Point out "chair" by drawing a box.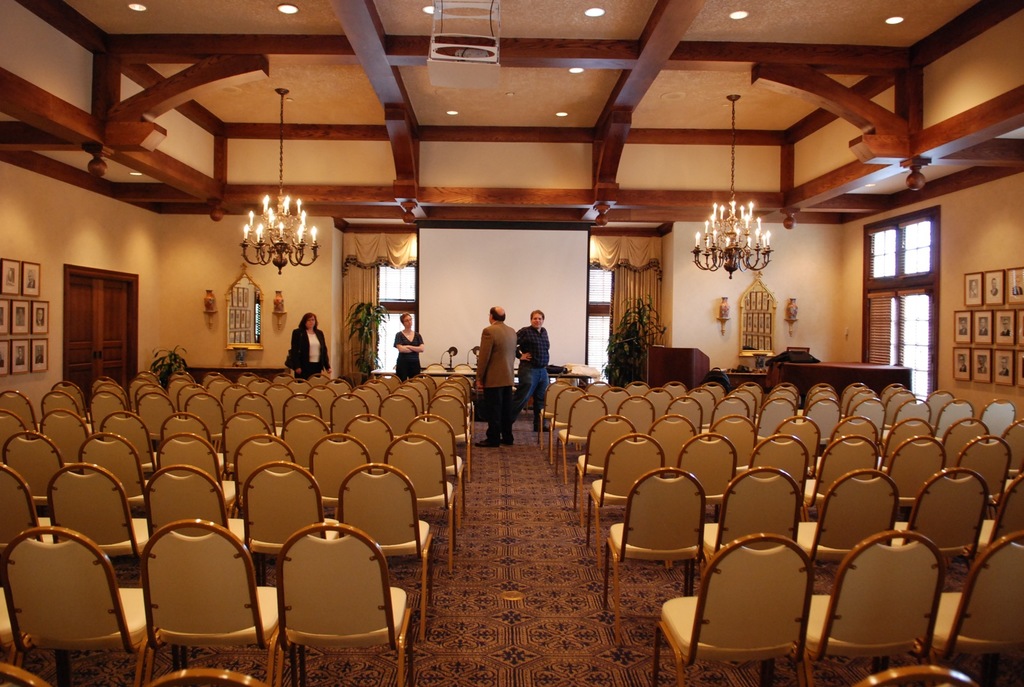
879:436:940:506.
